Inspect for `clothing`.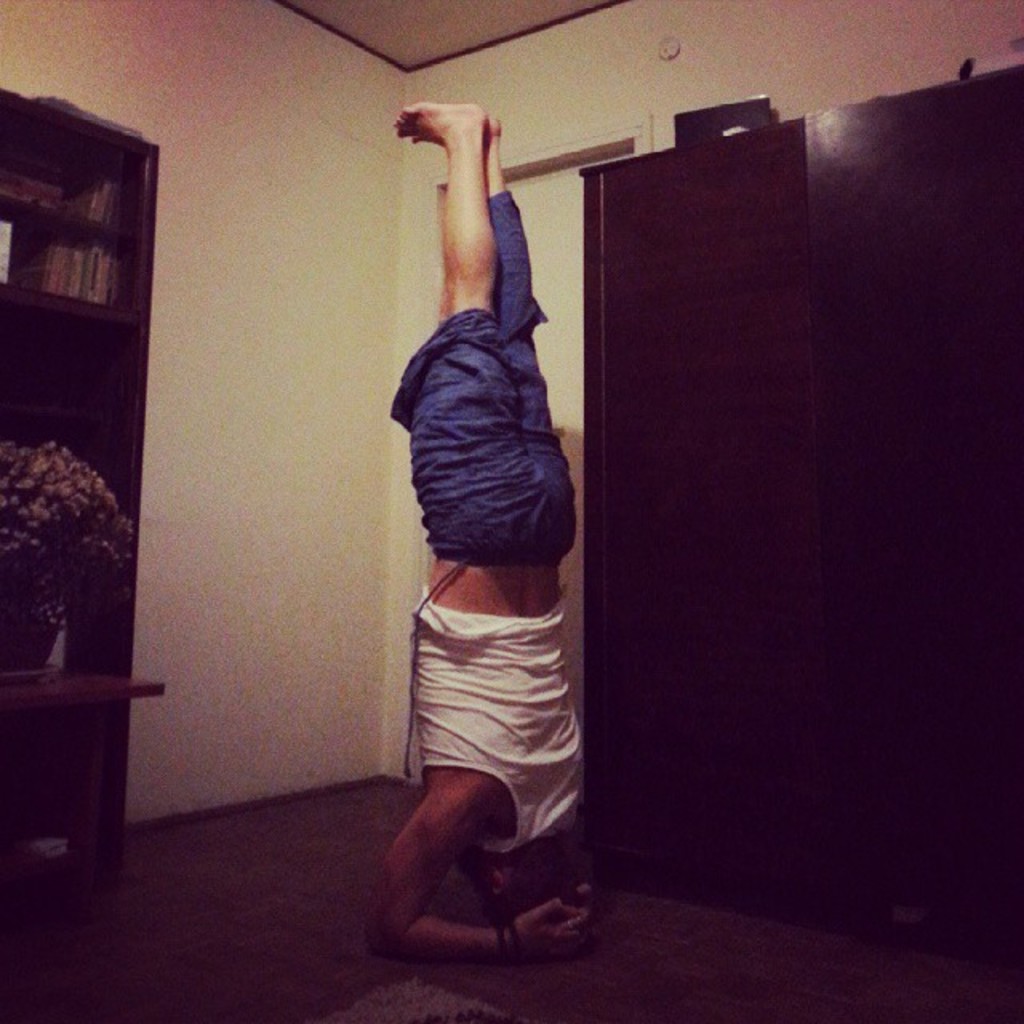
Inspection: (411,194,581,846).
